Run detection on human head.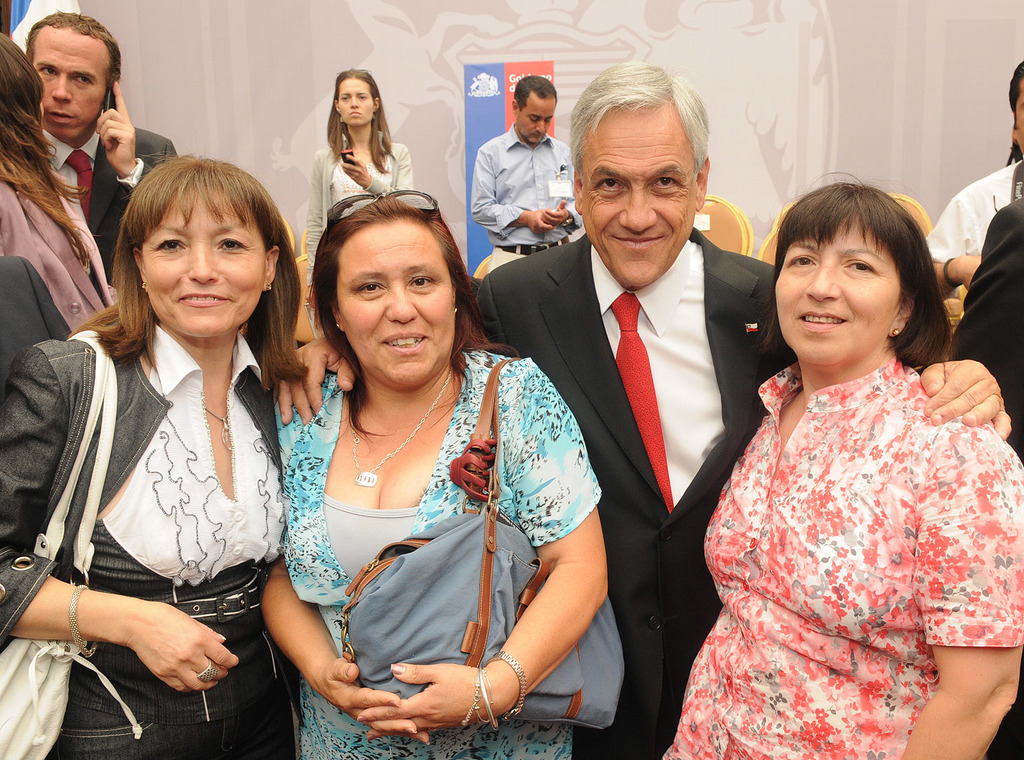
Result: 1005/59/1023/149.
